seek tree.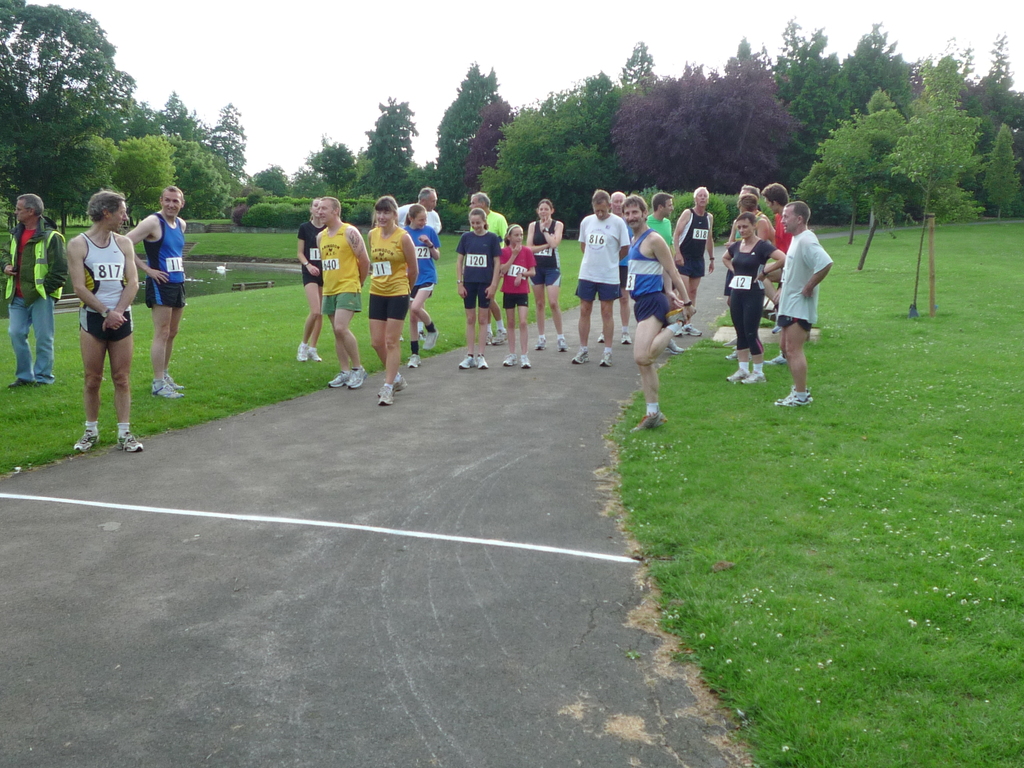
<box>881,35,980,316</box>.
